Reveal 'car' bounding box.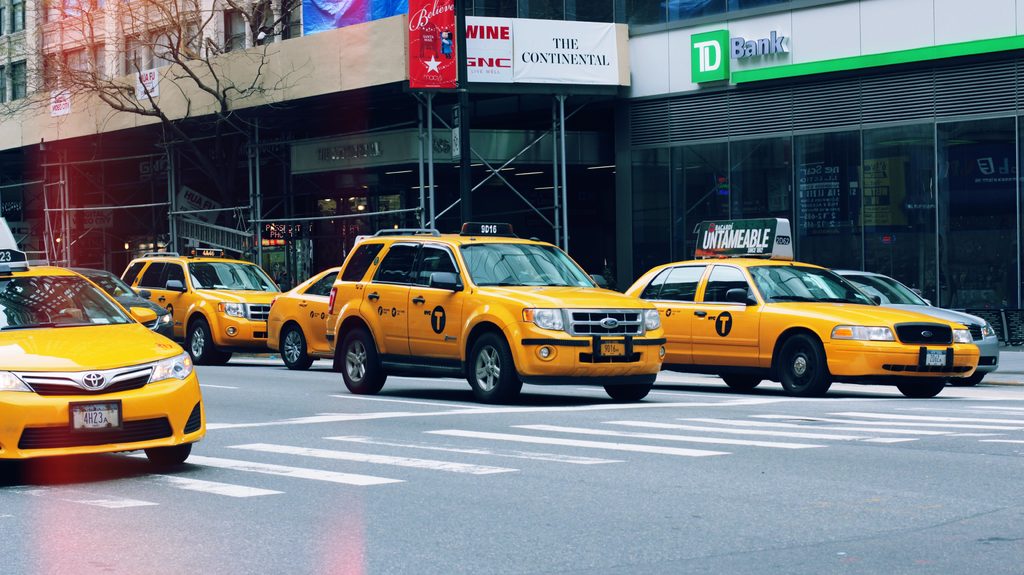
Revealed: Rect(113, 249, 290, 354).
